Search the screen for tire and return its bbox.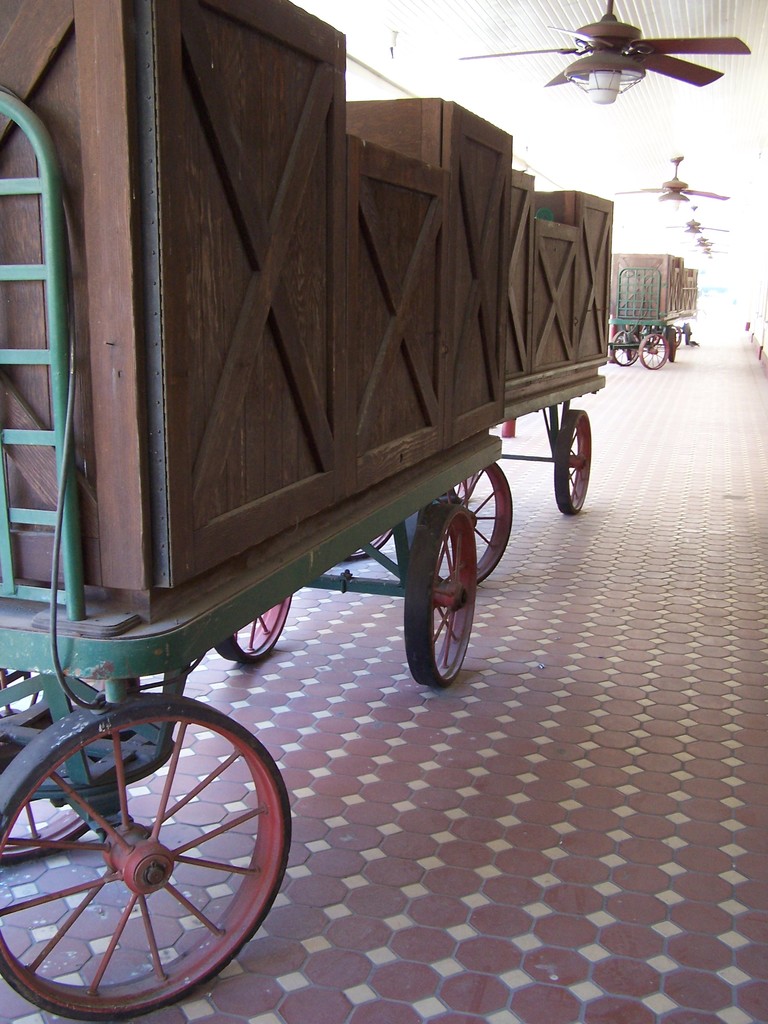
Found: select_region(400, 456, 517, 590).
